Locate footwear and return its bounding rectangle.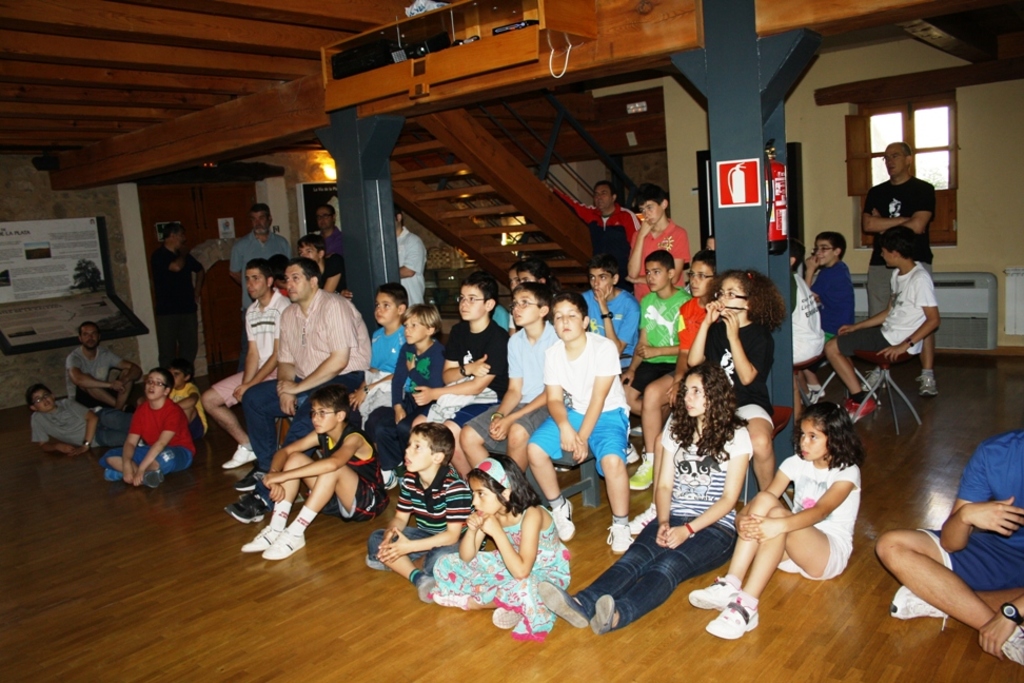
627/452/654/489.
